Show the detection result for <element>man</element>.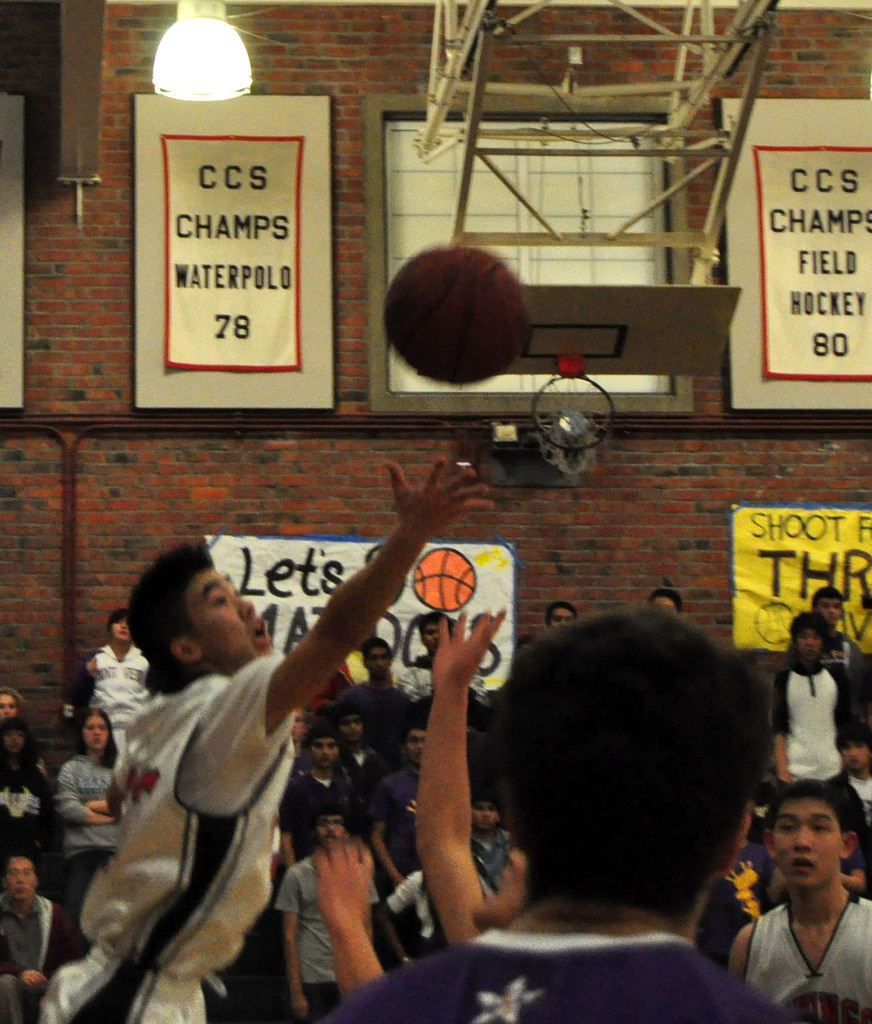
Rect(26, 444, 503, 1021).
